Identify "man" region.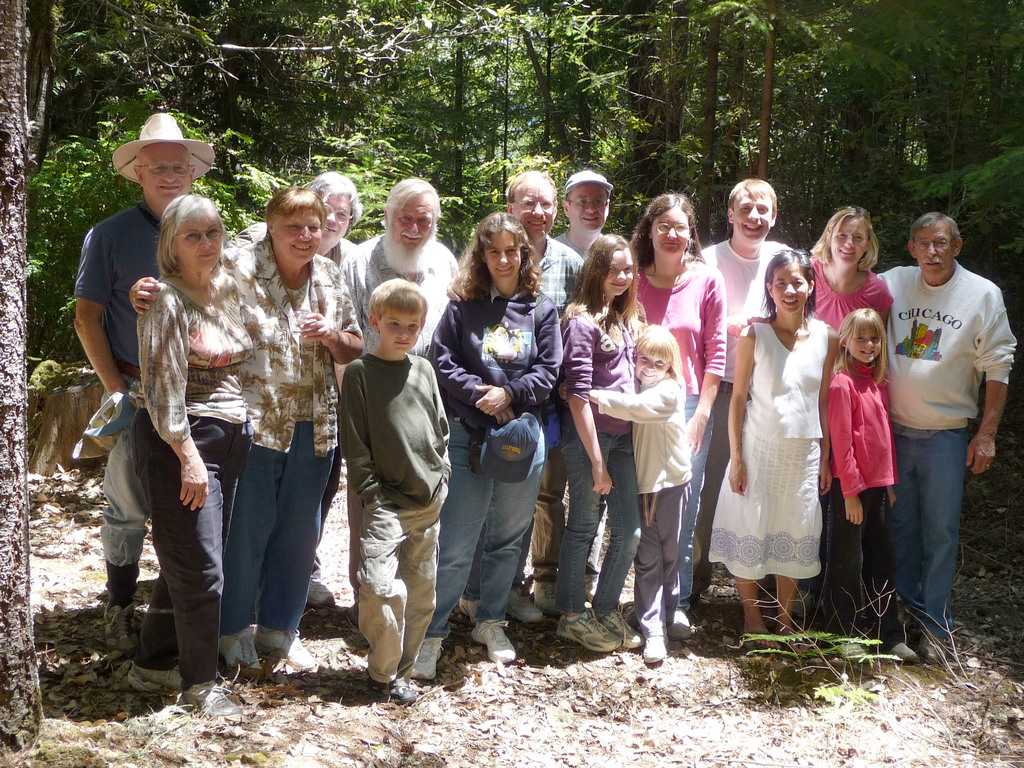
Region: l=863, t=212, r=1012, b=643.
